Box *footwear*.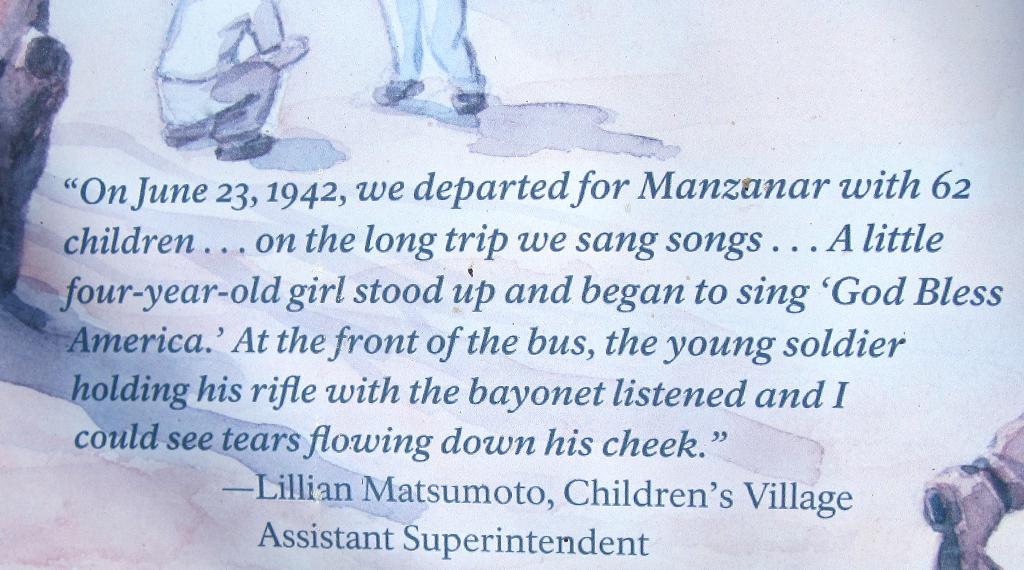
(left=215, top=131, right=271, bottom=164).
